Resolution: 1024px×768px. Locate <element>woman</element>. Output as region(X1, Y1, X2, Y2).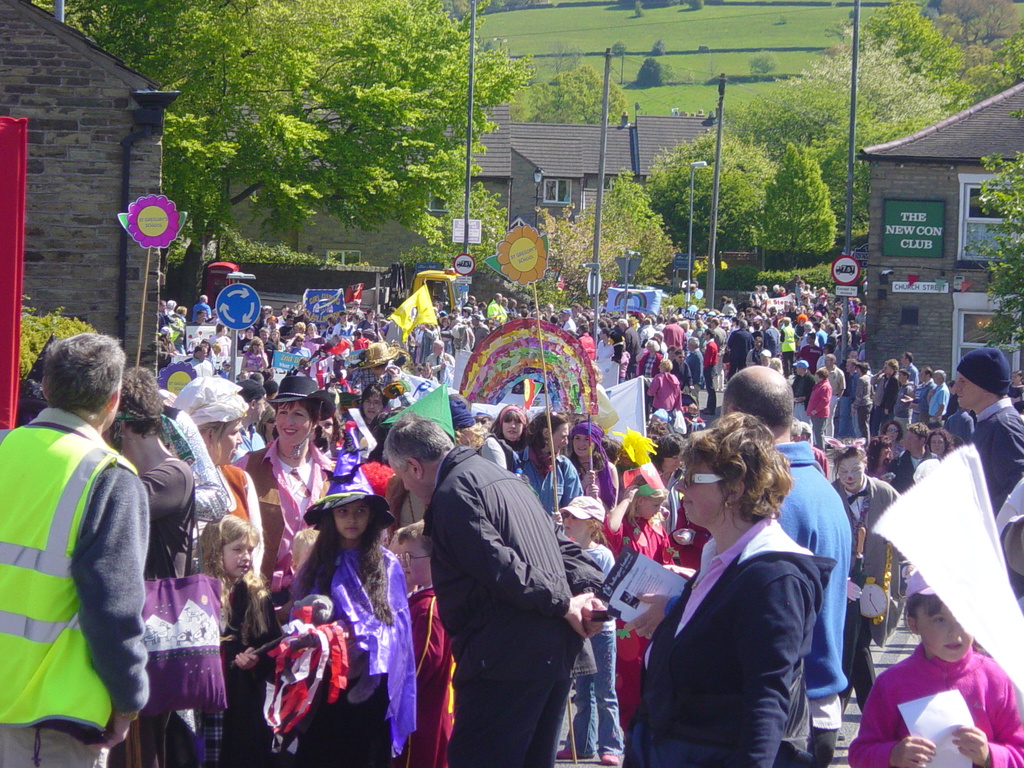
region(879, 419, 904, 460).
